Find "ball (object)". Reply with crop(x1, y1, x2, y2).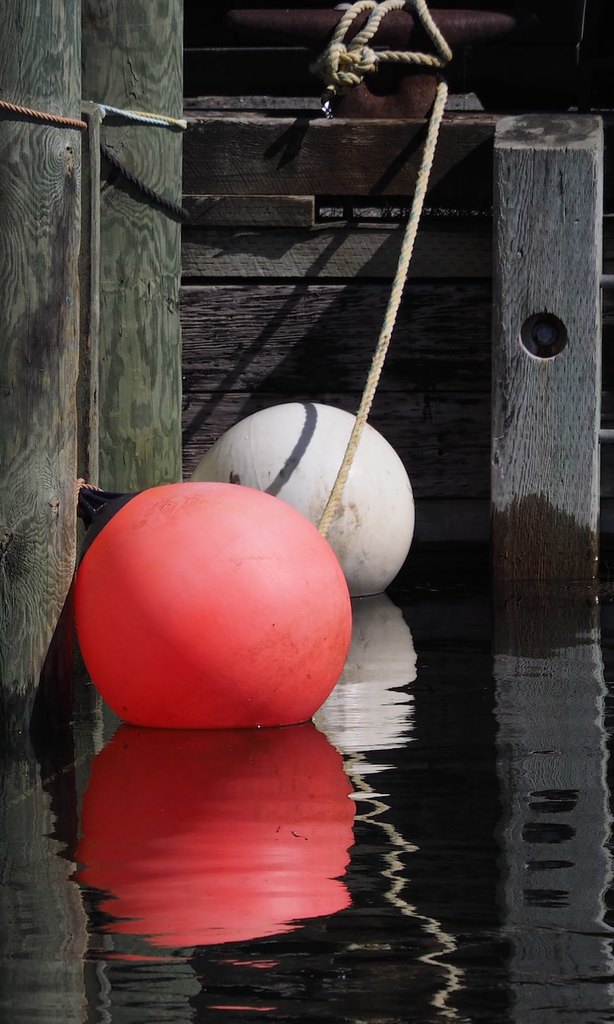
crop(75, 486, 348, 733).
